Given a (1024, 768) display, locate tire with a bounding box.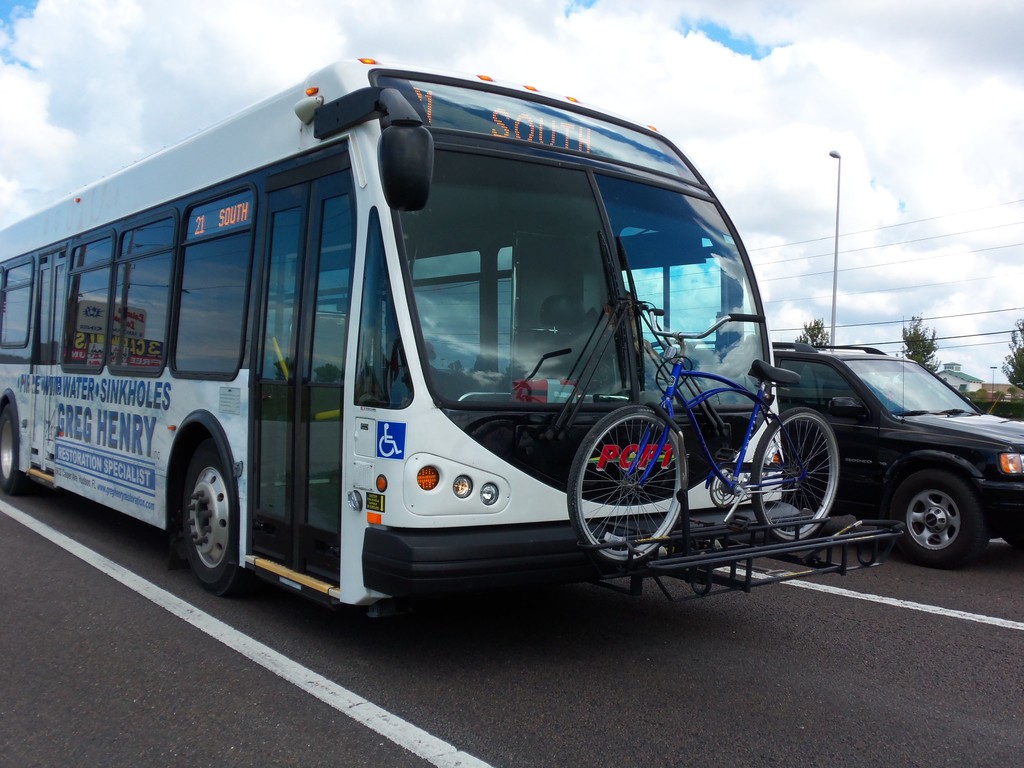
Located: [x1=0, y1=390, x2=17, y2=492].
